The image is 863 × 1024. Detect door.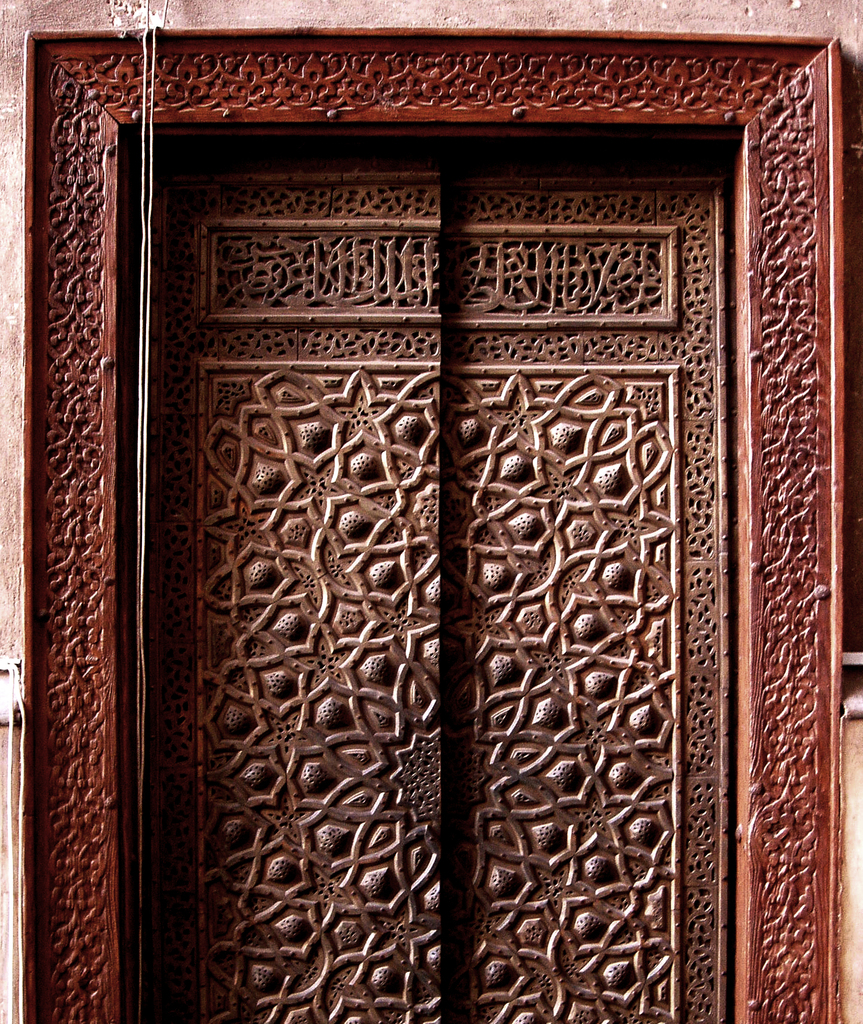
Detection: l=32, t=40, r=821, b=924.
